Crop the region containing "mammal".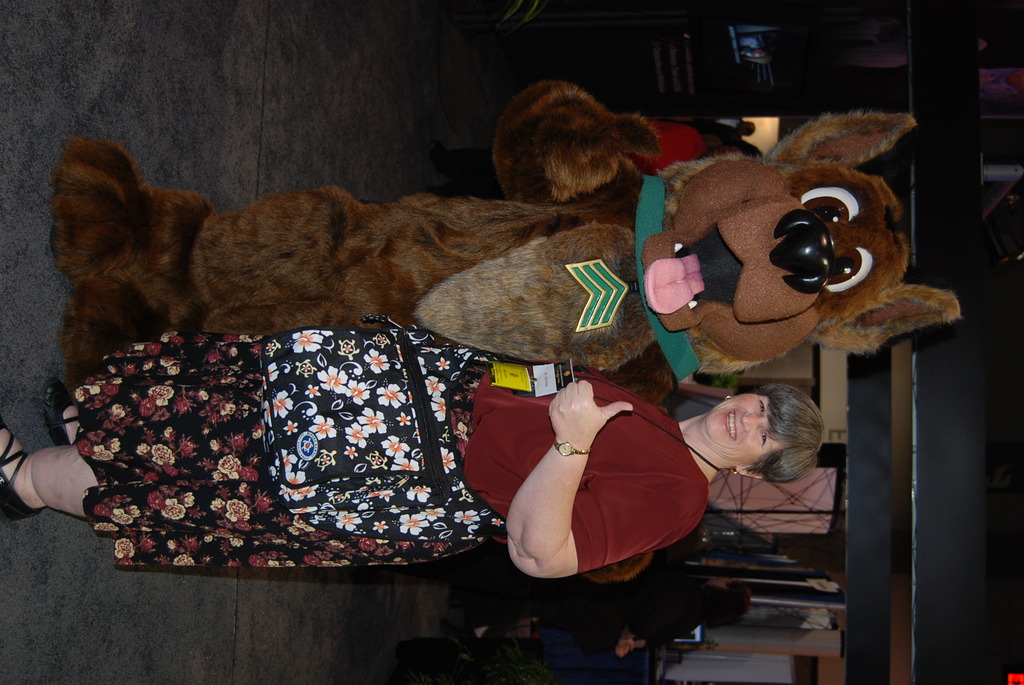
Crop region: BBox(50, 83, 960, 583).
